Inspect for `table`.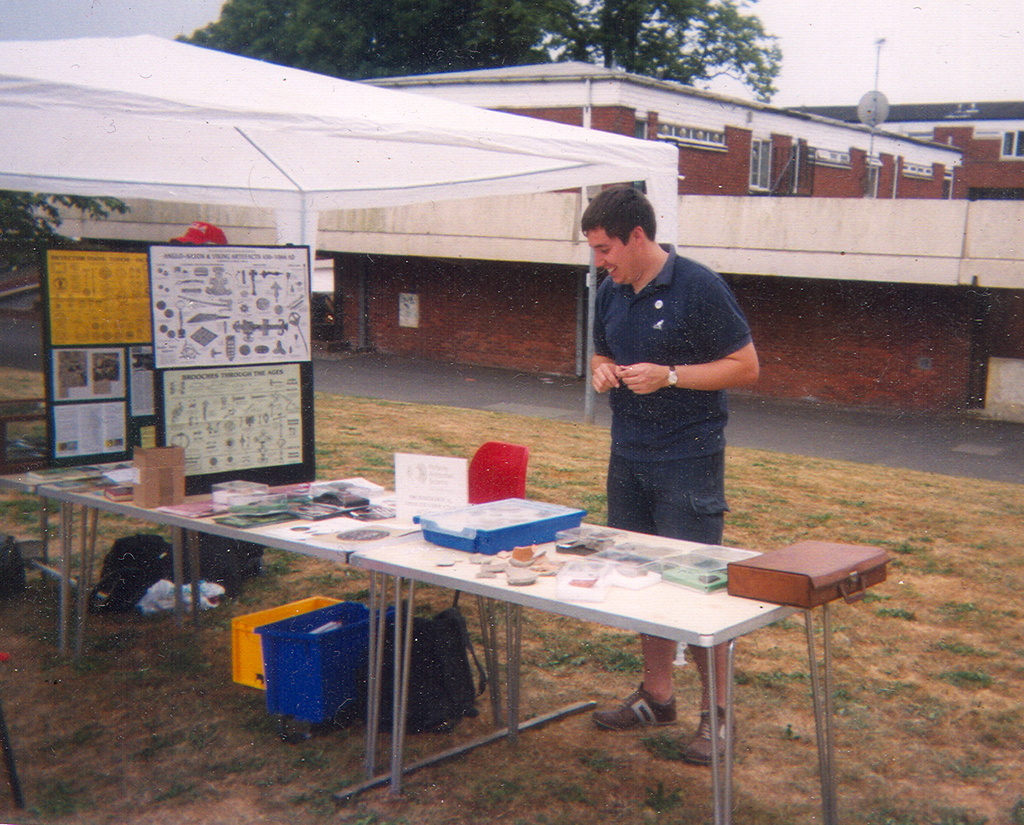
Inspection: {"x1": 188, "y1": 491, "x2": 599, "y2": 792}.
